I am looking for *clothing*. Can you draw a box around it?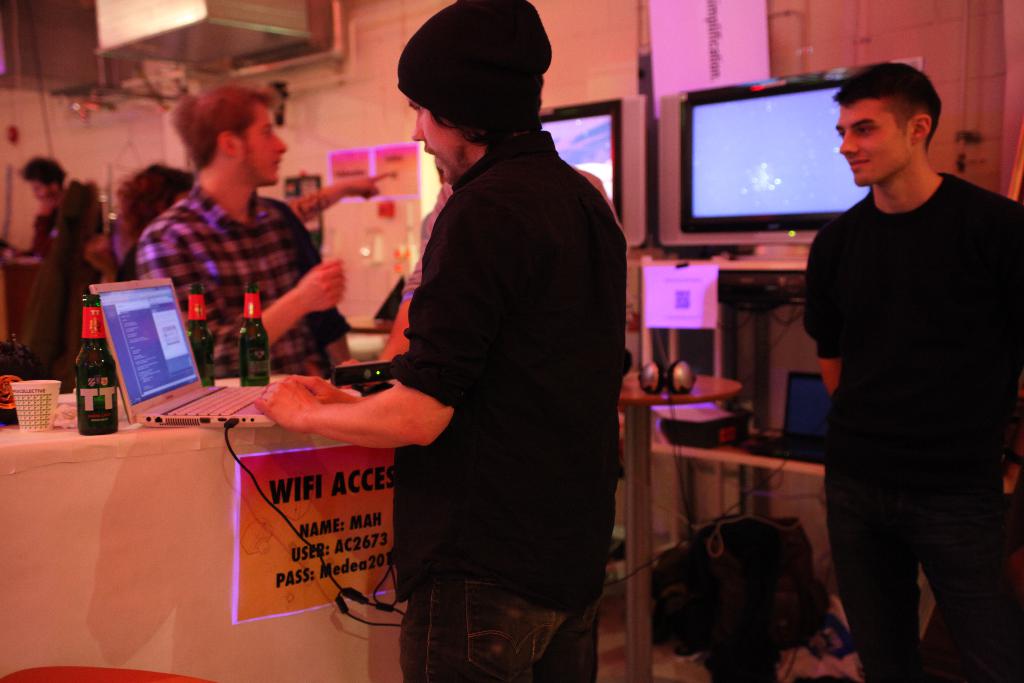
Sure, the bounding box is (x1=136, y1=183, x2=325, y2=378).
